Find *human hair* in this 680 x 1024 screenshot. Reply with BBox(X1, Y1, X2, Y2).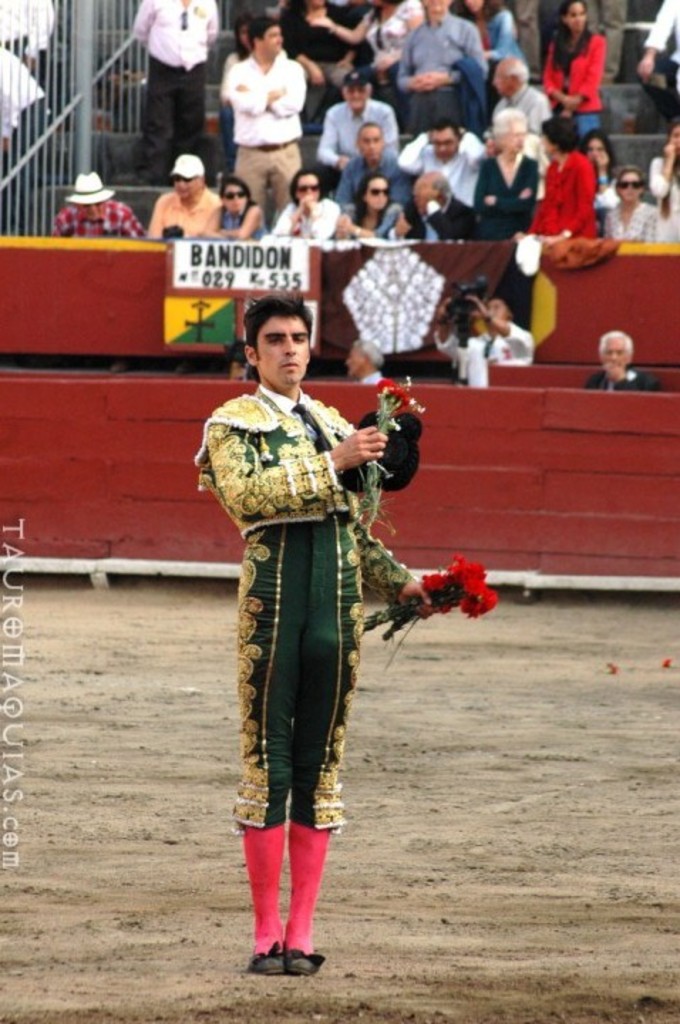
BBox(431, 115, 461, 142).
